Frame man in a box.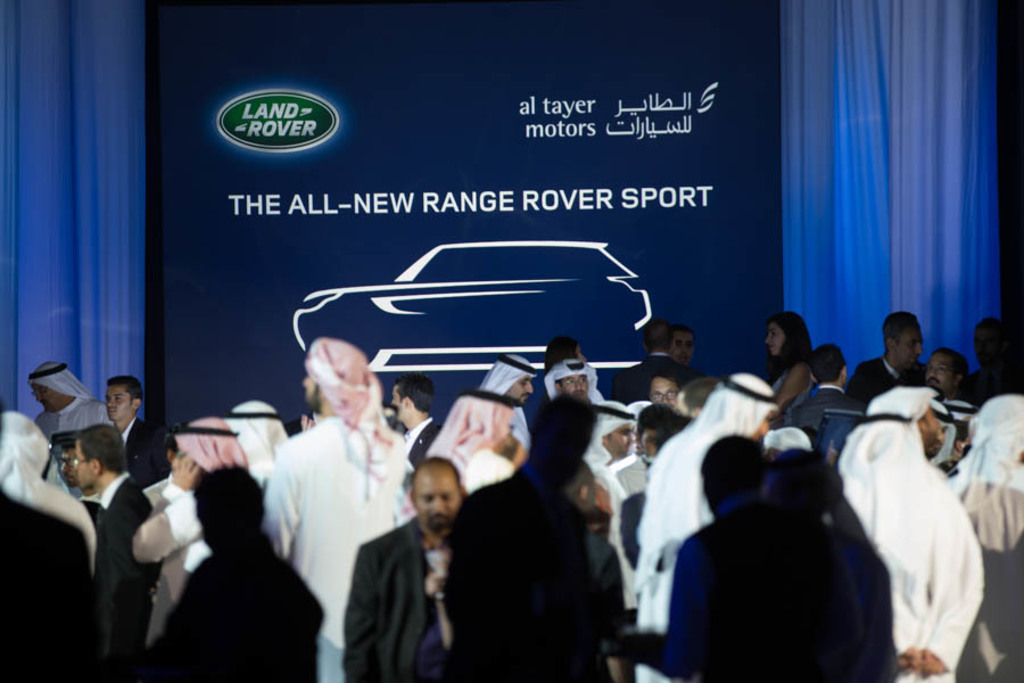
(422,387,520,492).
